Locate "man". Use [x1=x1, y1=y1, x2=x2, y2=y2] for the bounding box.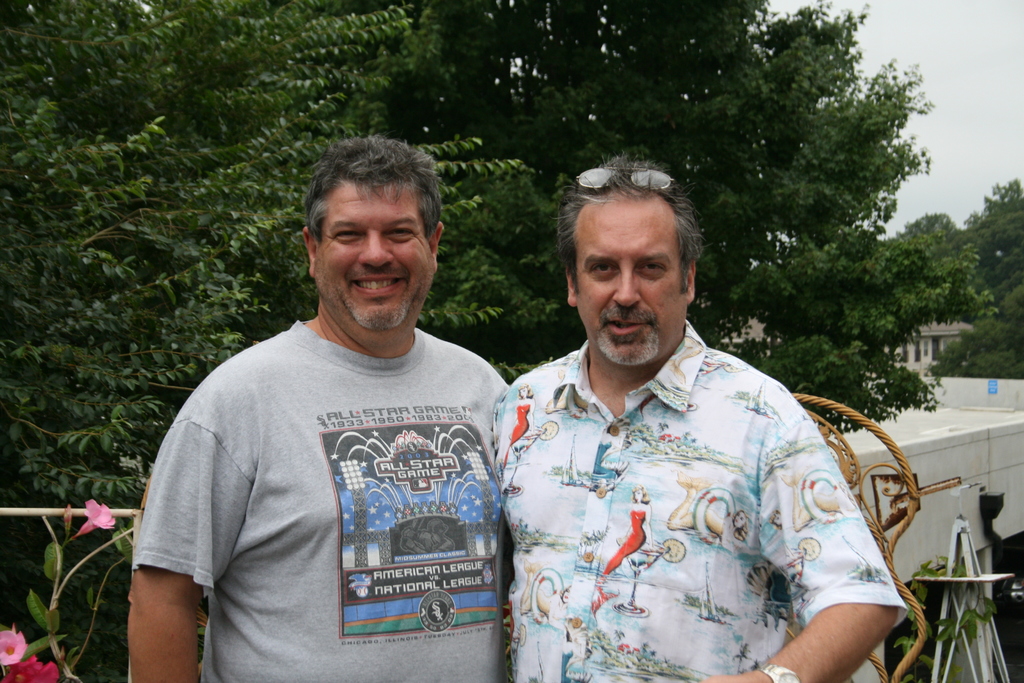
[x1=139, y1=135, x2=548, y2=671].
